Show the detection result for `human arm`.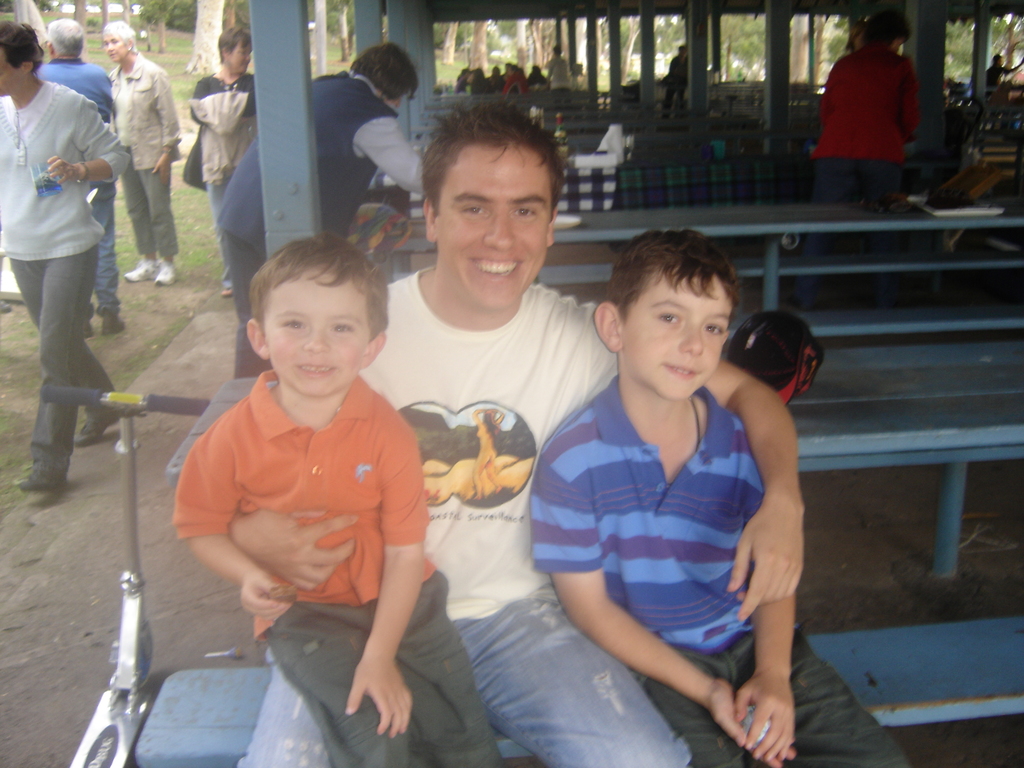
BBox(221, 495, 369, 600).
